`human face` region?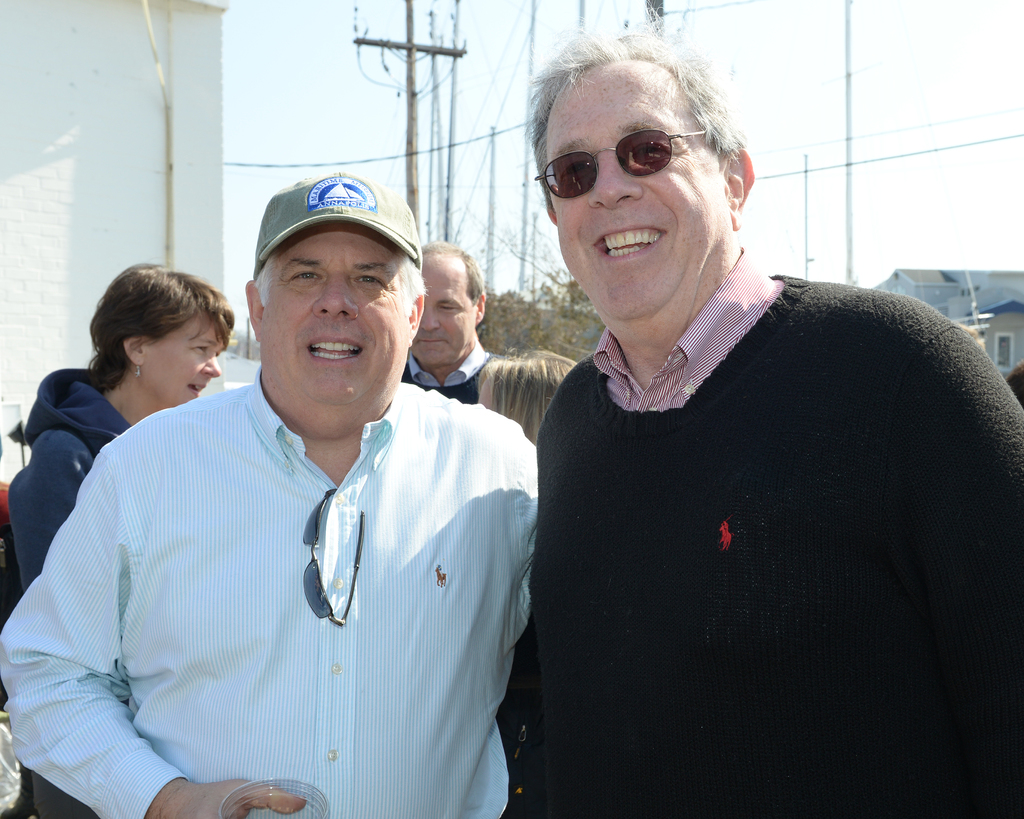
bbox=(406, 259, 475, 369)
